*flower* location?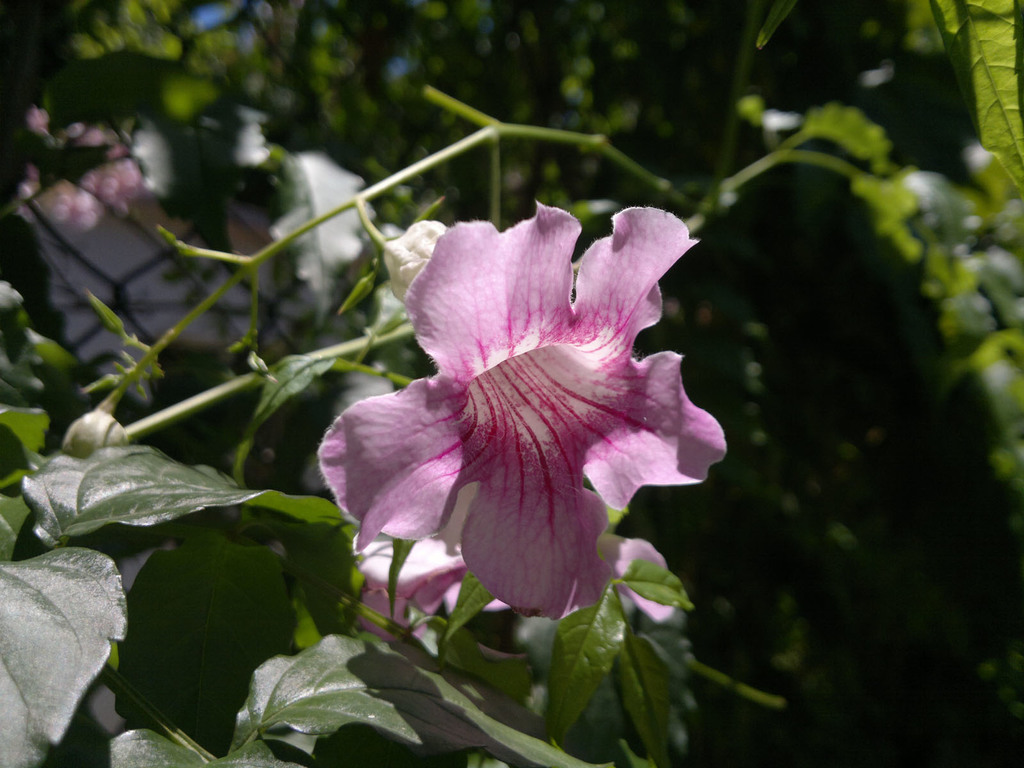
10,116,159,230
